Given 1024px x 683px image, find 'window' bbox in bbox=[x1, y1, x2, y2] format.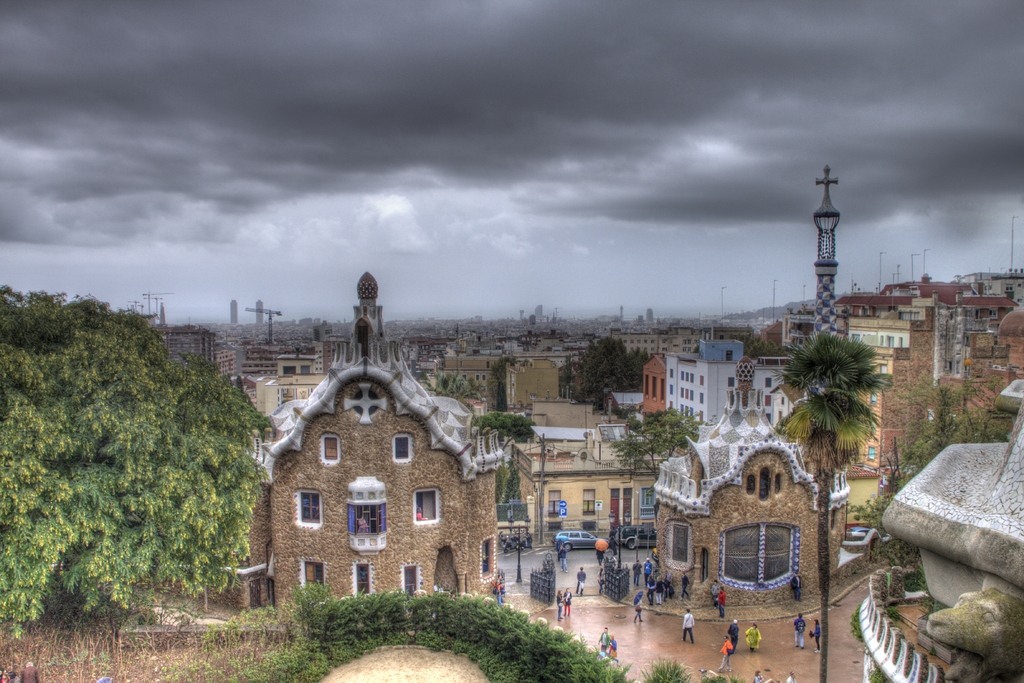
bbox=[757, 465, 769, 500].
